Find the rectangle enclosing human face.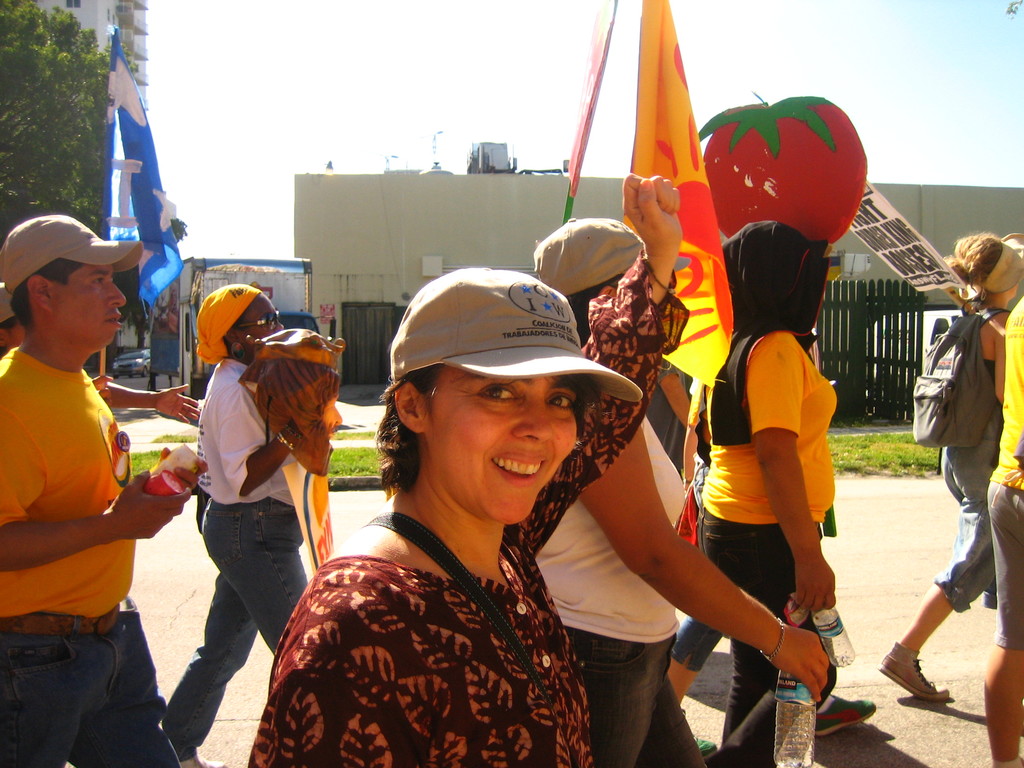
x1=241 y1=294 x2=287 y2=344.
